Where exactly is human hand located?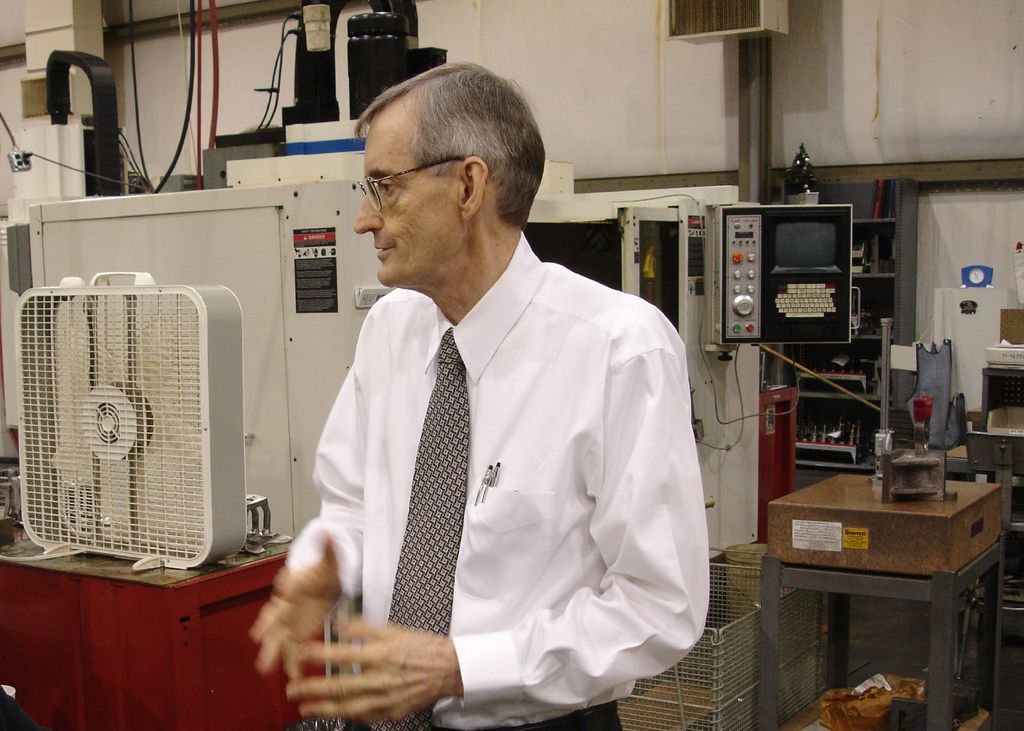
Its bounding box is 241:526:346:683.
